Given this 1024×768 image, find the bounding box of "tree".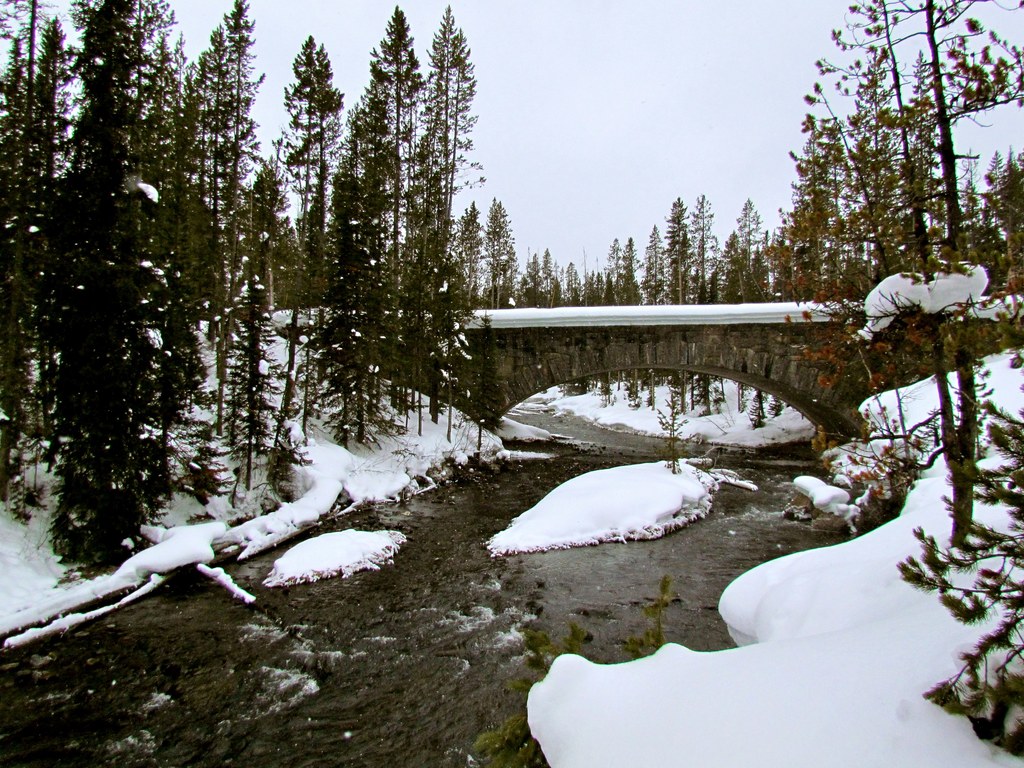
[486, 194, 516, 365].
